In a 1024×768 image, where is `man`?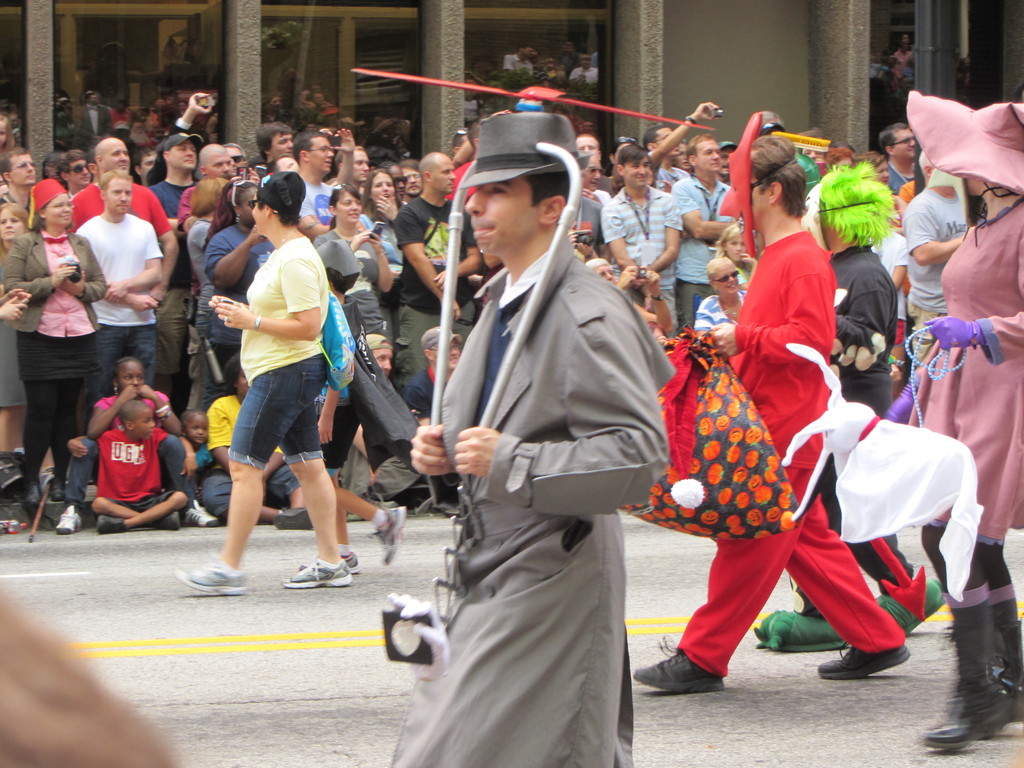
<bbox>367, 102, 685, 767</bbox>.
